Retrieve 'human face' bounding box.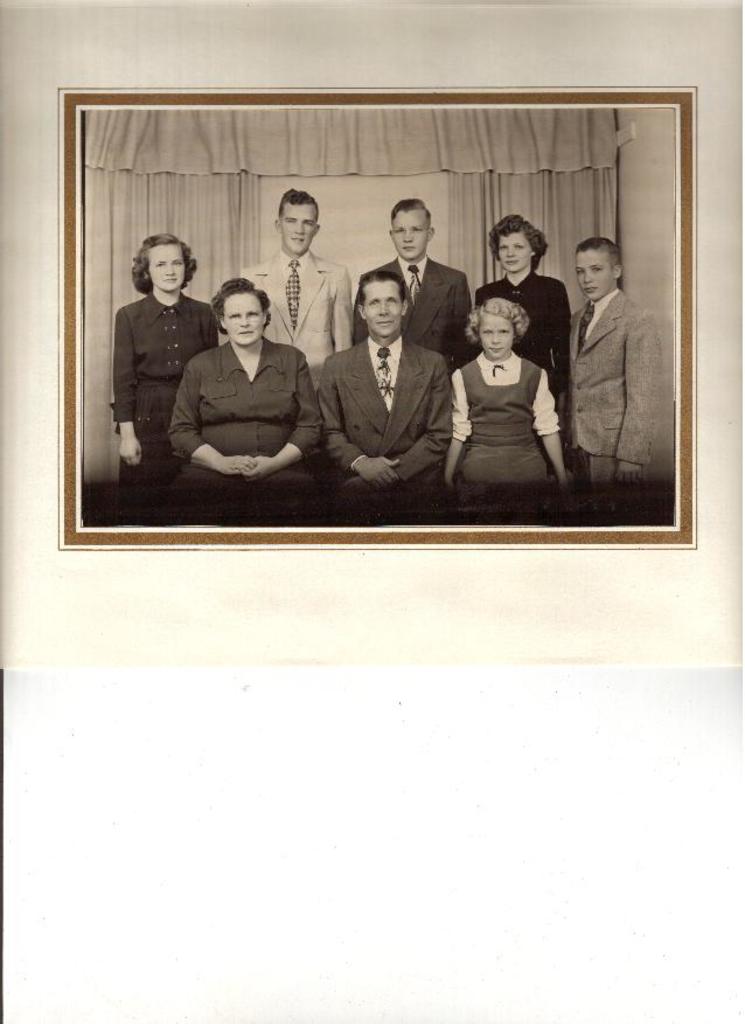
Bounding box: box=[146, 243, 186, 294].
